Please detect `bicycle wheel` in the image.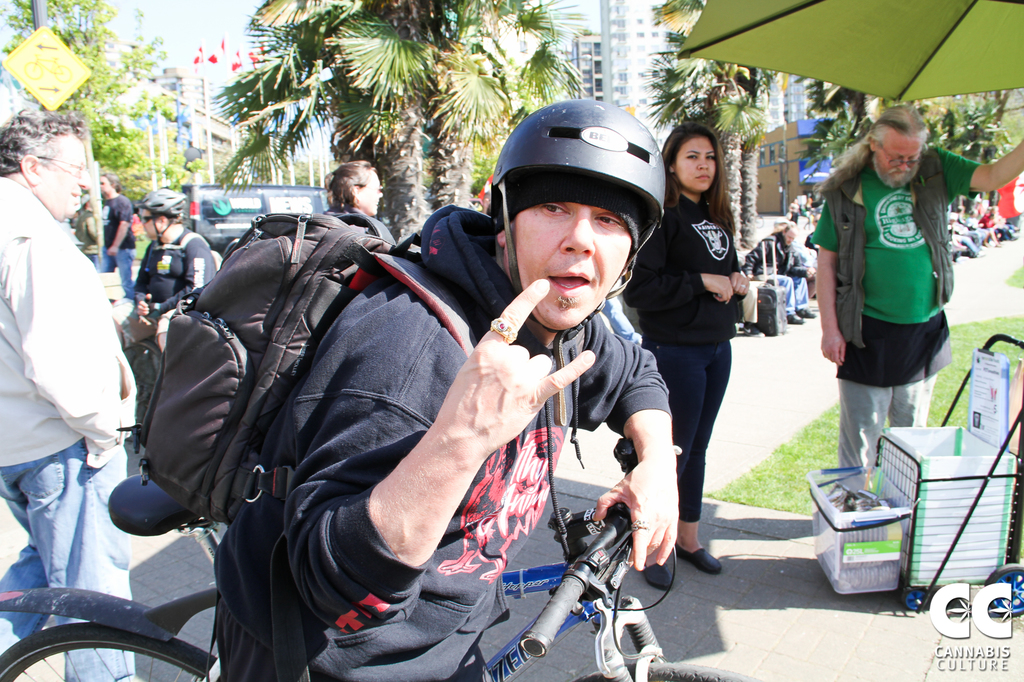
(left=569, top=658, right=778, bottom=681).
